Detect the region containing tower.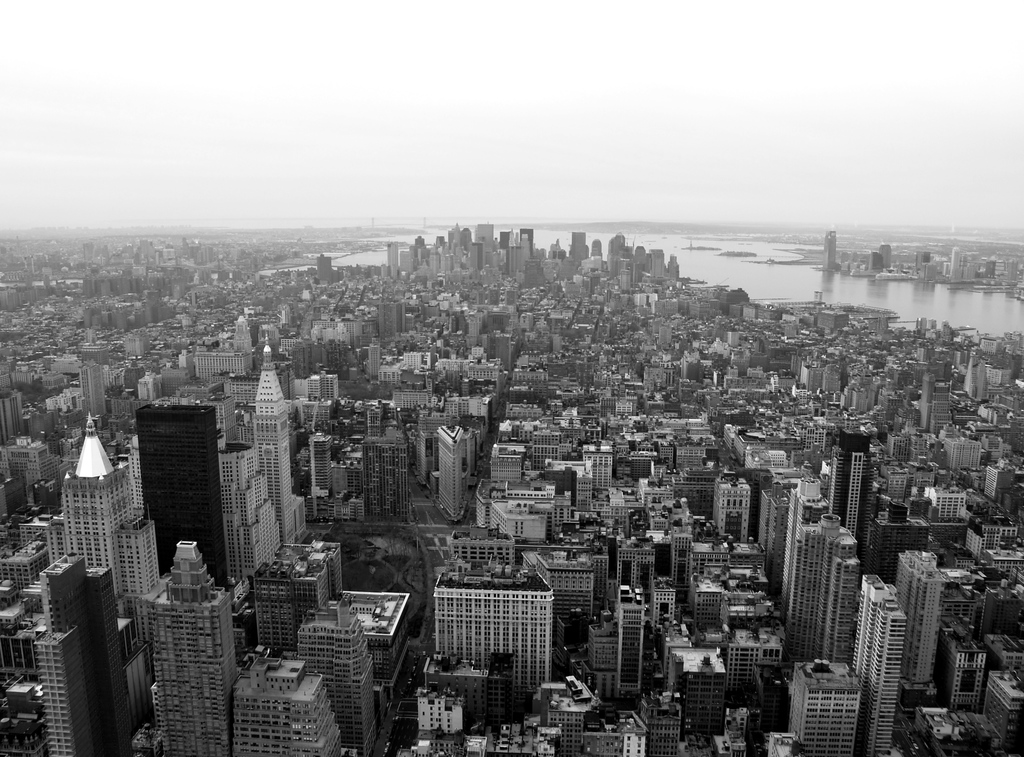
rect(22, 544, 119, 744).
